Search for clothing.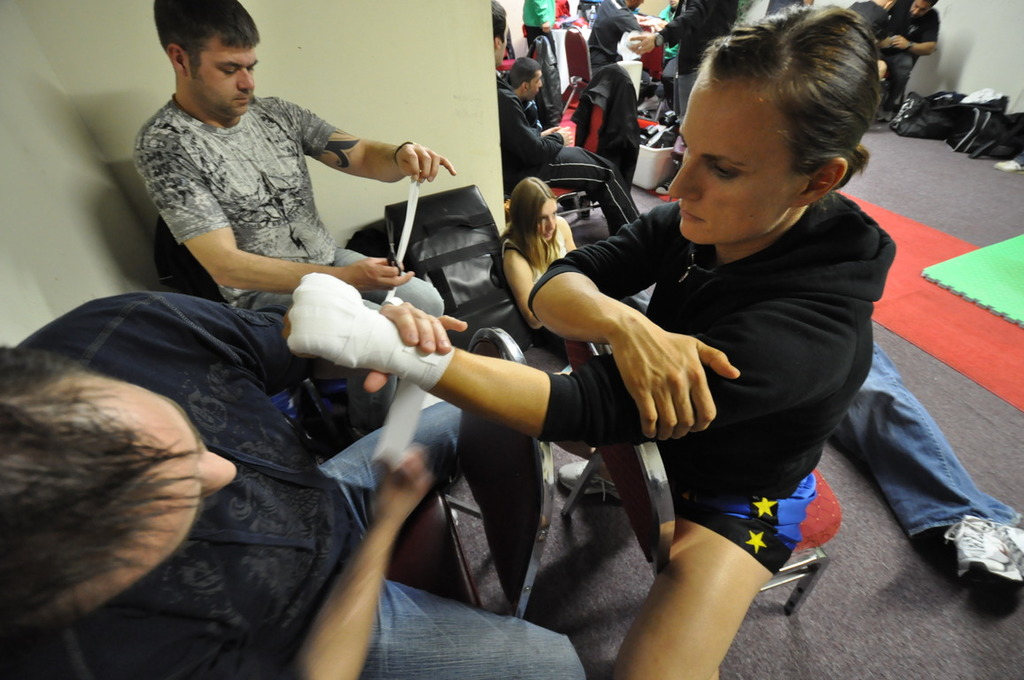
Found at [260, 249, 450, 324].
